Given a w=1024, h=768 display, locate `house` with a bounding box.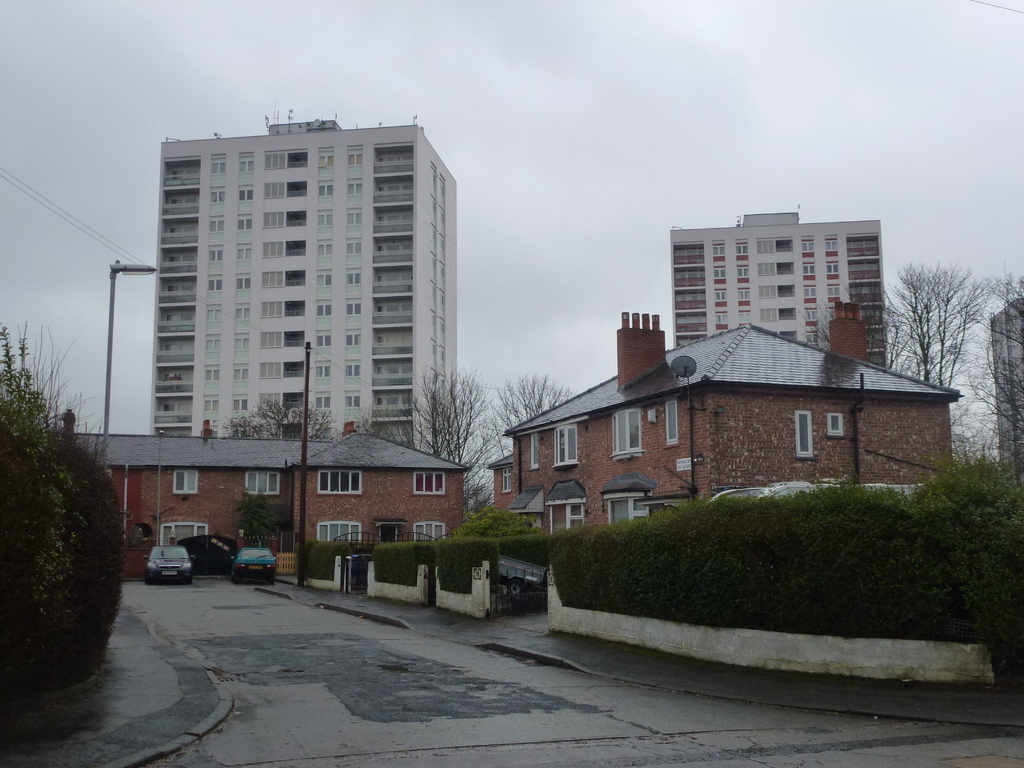
Located: bbox(654, 193, 903, 371).
